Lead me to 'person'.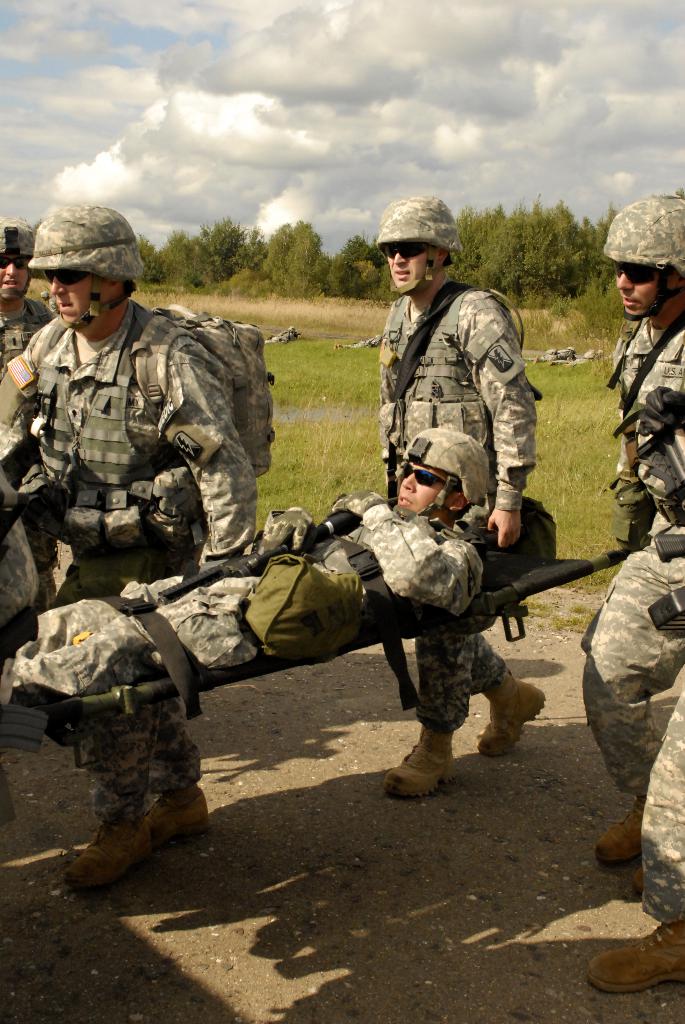
Lead to 0/197/271/886.
